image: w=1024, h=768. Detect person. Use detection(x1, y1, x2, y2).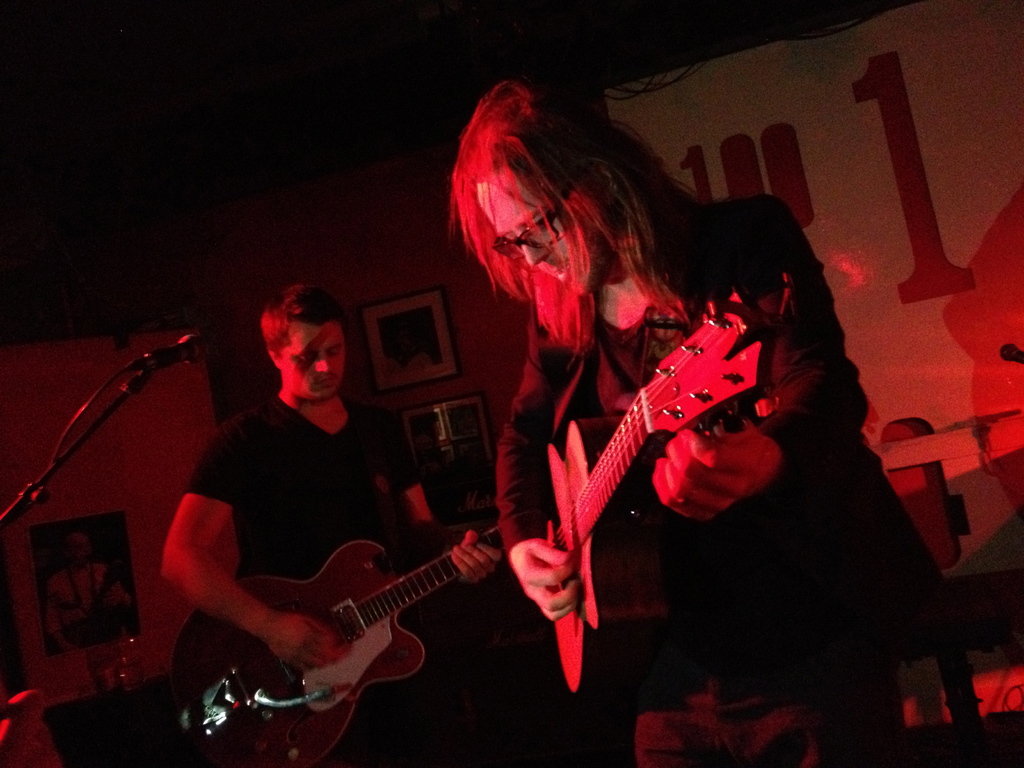
detection(443, 79, 964, 767).
